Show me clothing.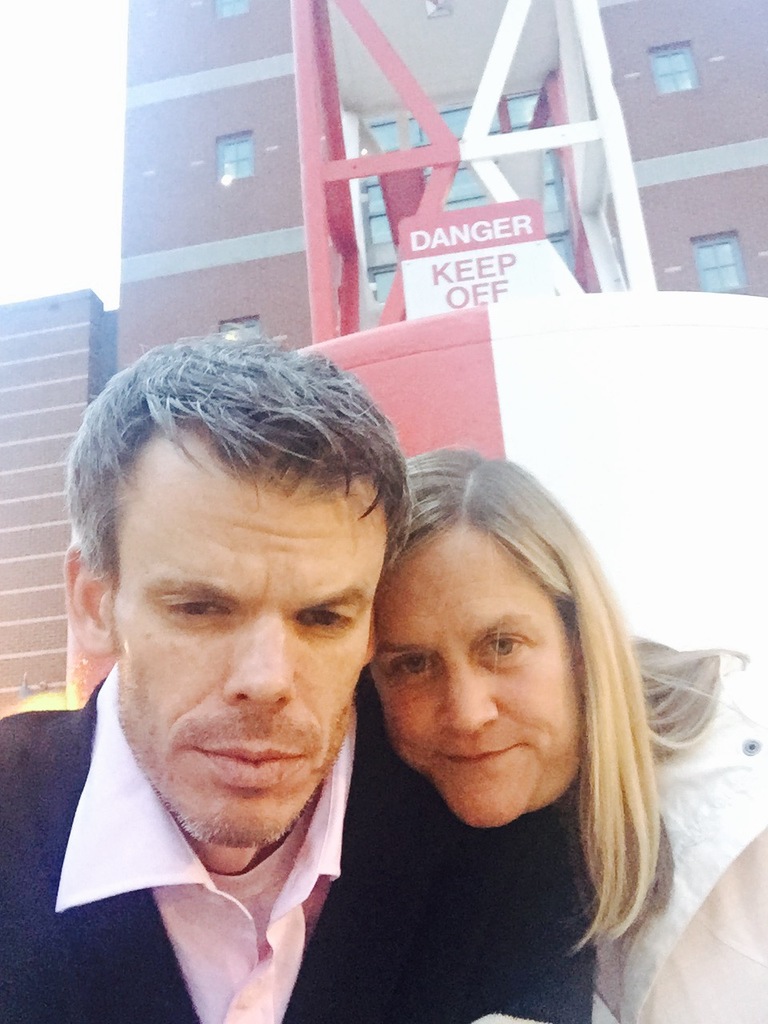
clothing is here: (left=22, top=584, right=449, bottom=990).
